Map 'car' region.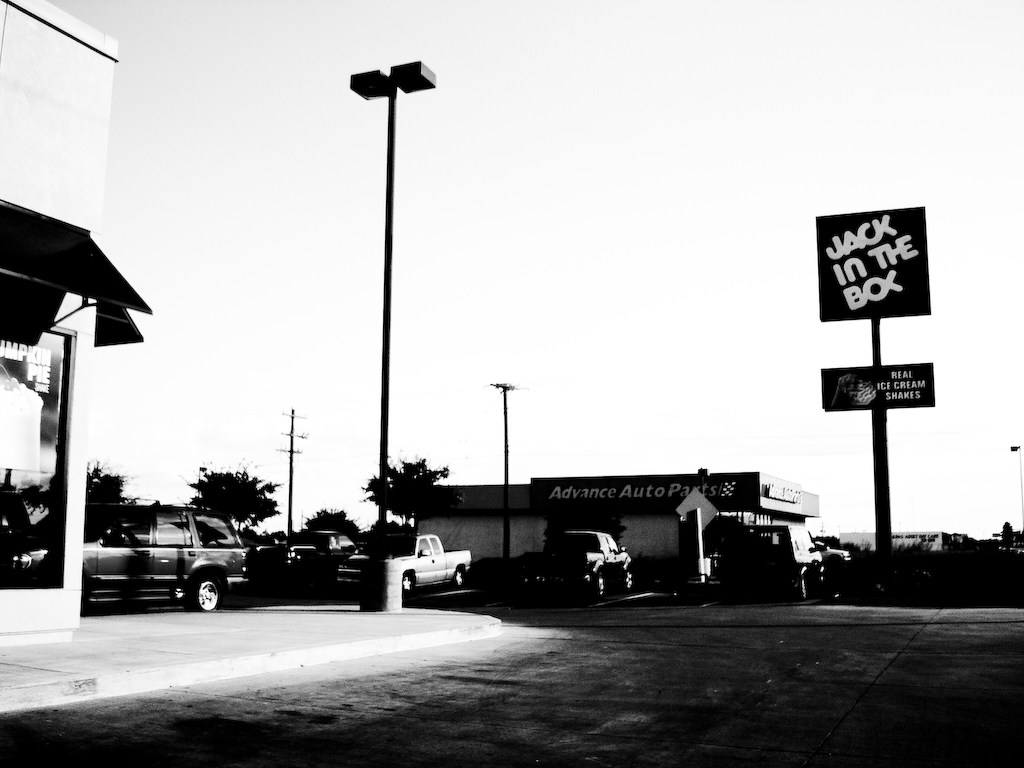
Mapped to 73/516/254/622.
